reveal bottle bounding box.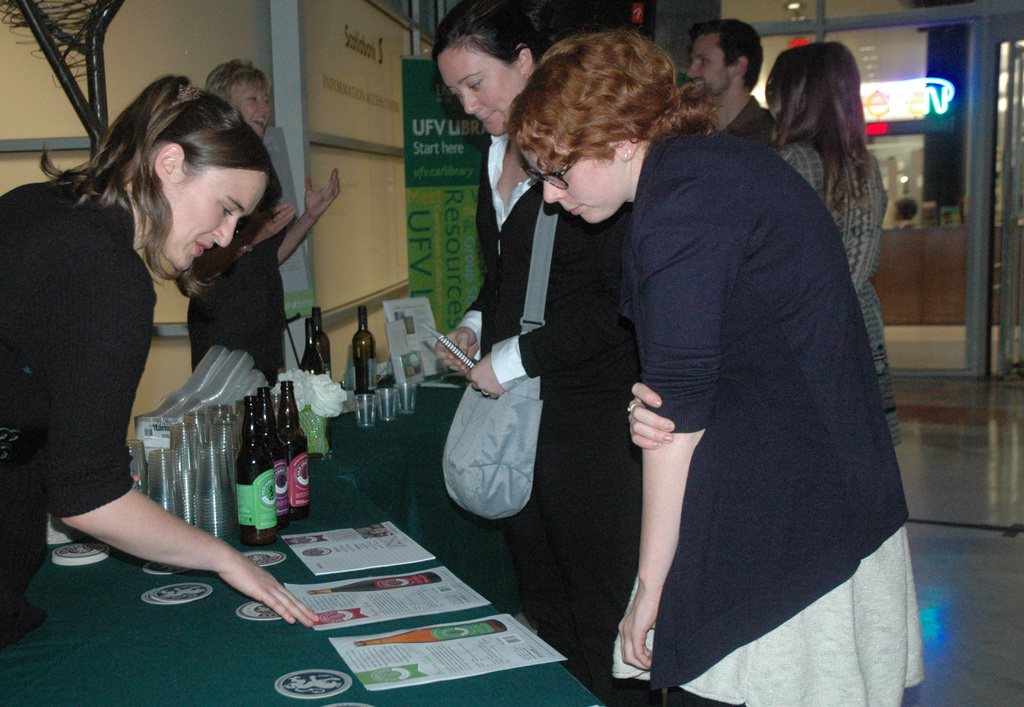
Revealed: region(310, 300, 338, 380).
